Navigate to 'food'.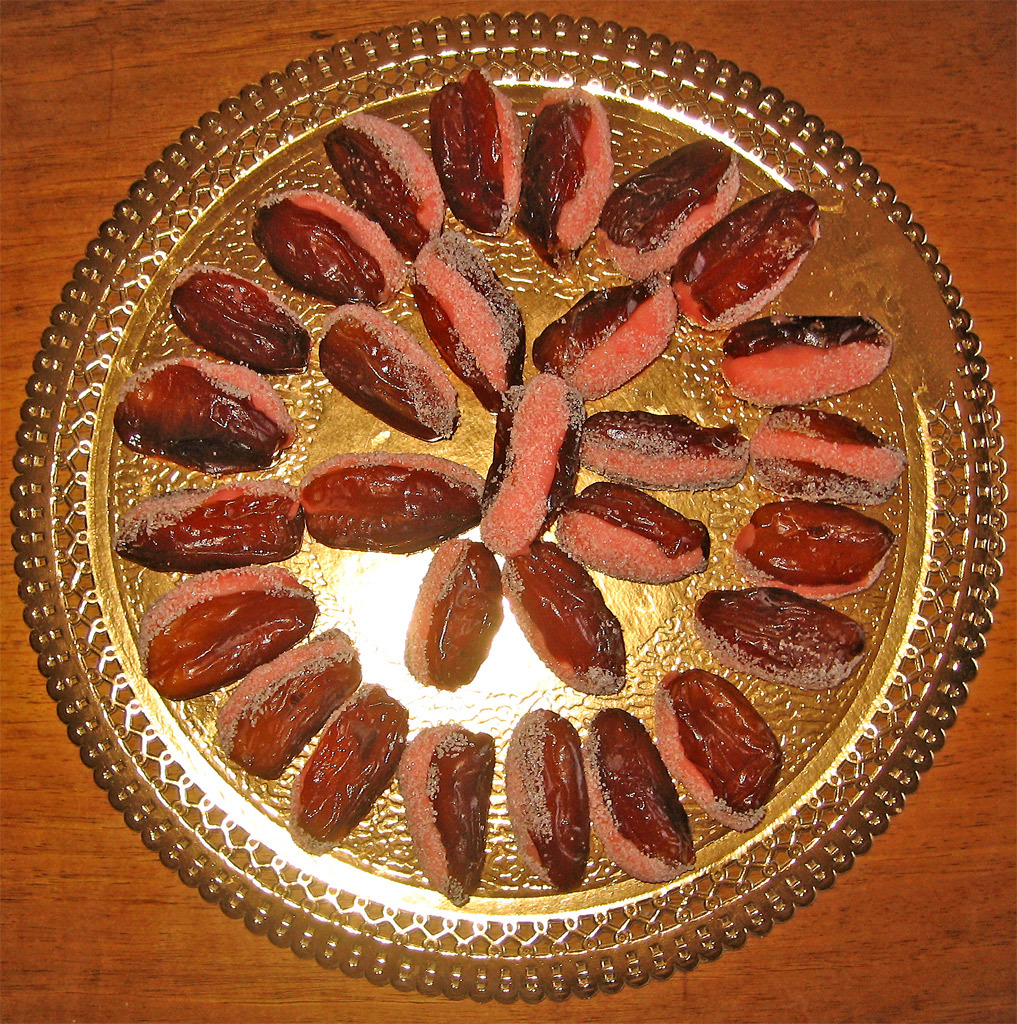
Navigation target: (left=580, top=412, right=753, bottom=495).
